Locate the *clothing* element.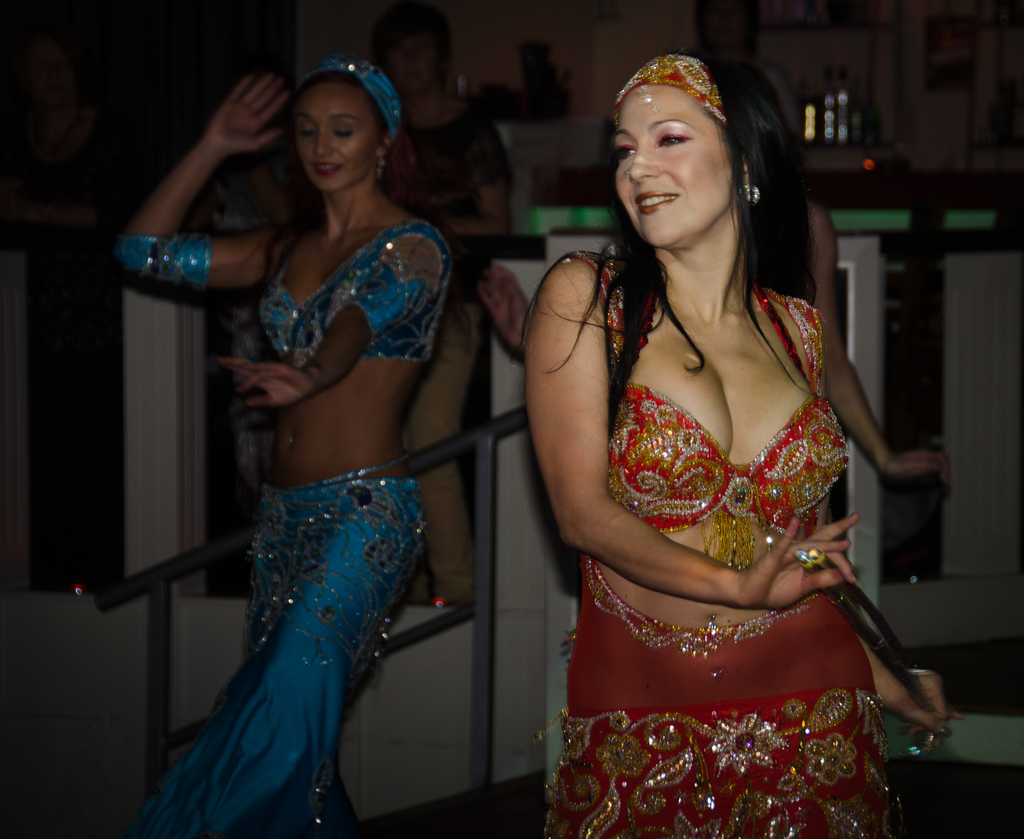
Element bbox: x1=537, y1=266, x2=904, y2=786.
